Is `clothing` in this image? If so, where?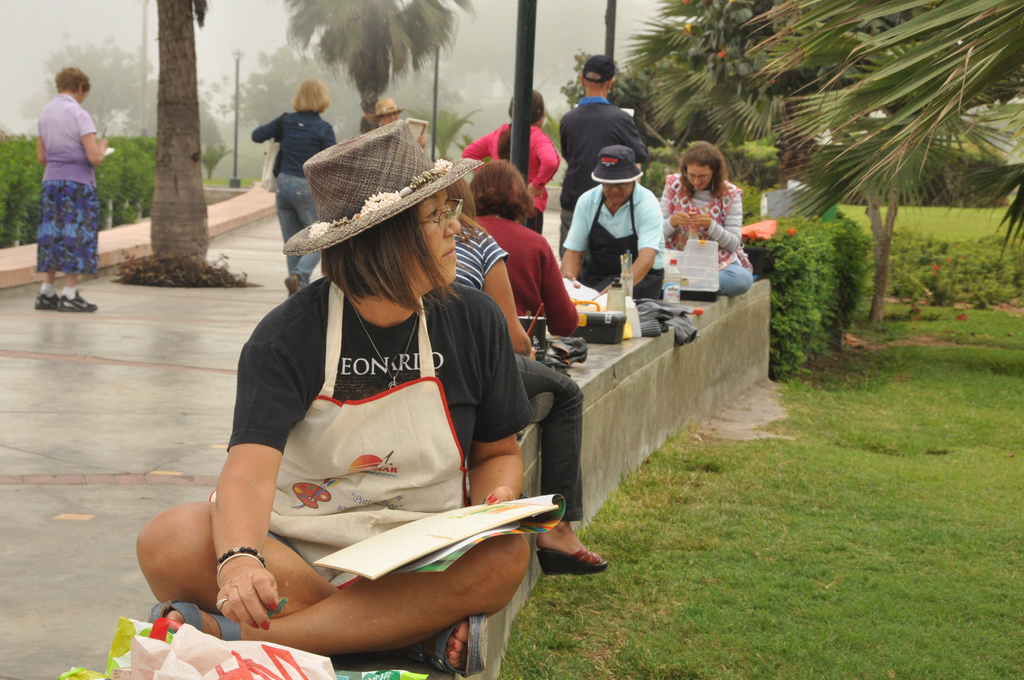
Yes, at (655,184,757,290).
